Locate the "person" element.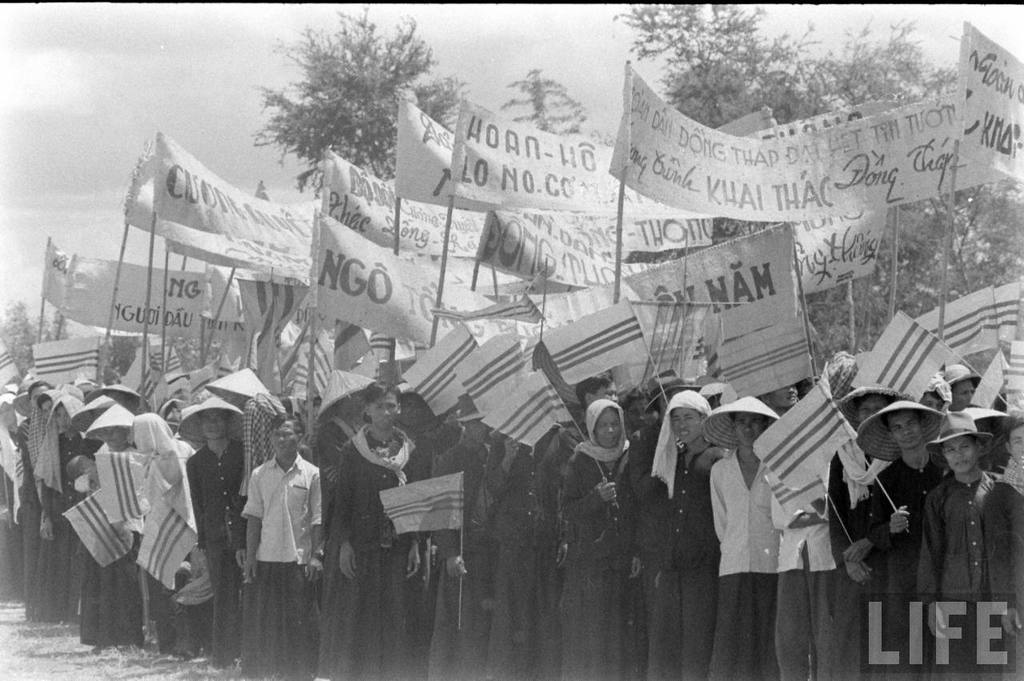
Element bbox: bbox=(917, 396, 1004, 628).
